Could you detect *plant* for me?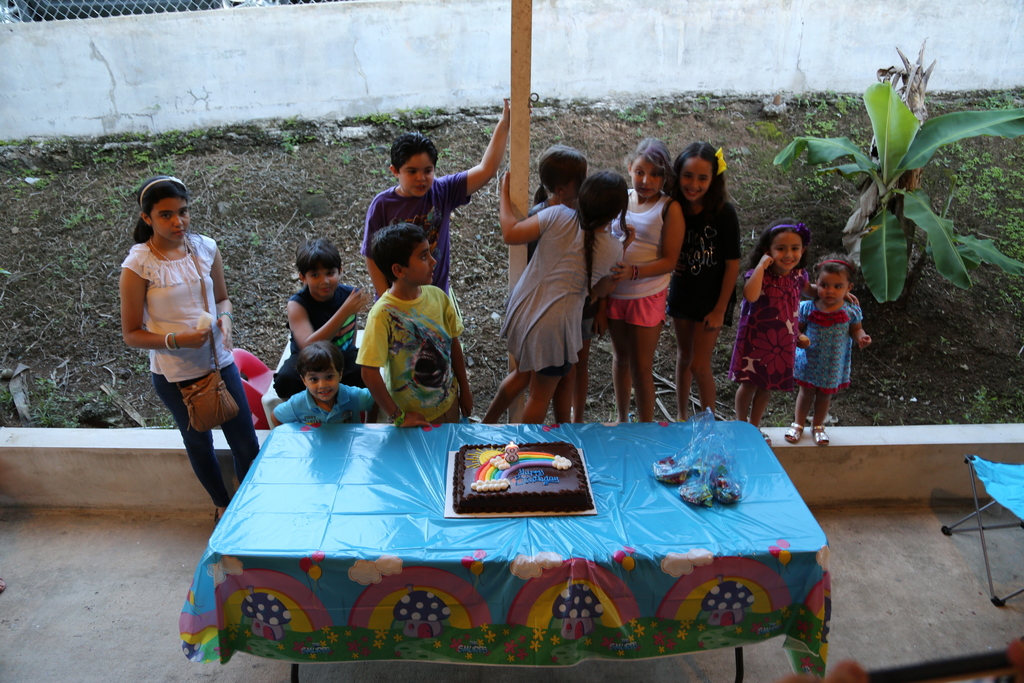
Detection result: 551:110:555:122.
